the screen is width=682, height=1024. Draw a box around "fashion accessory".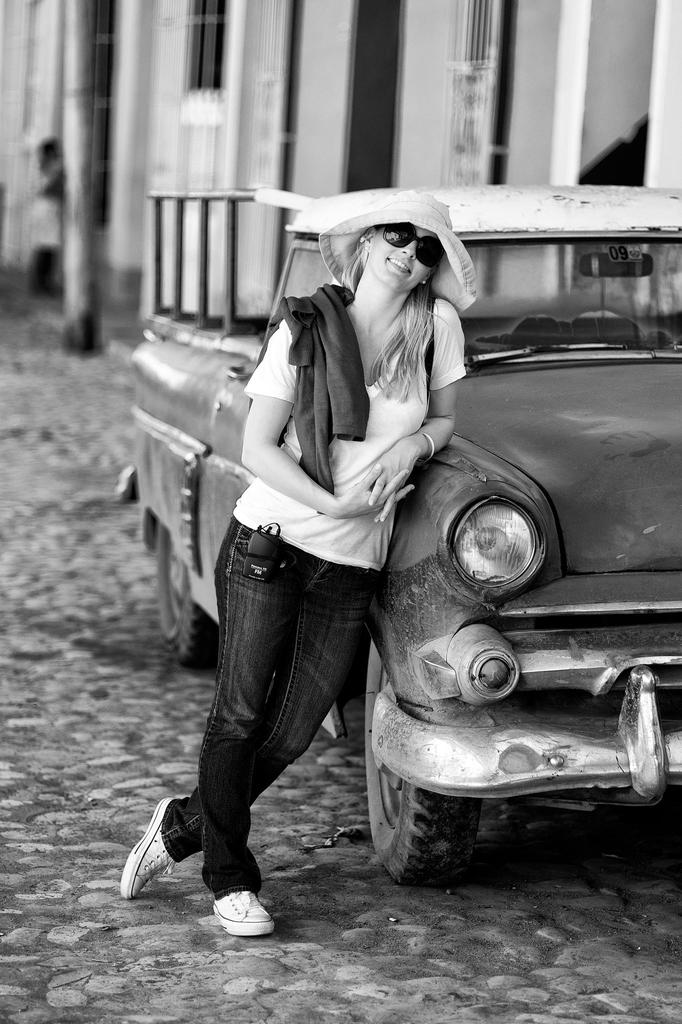
417,429,435,465.
